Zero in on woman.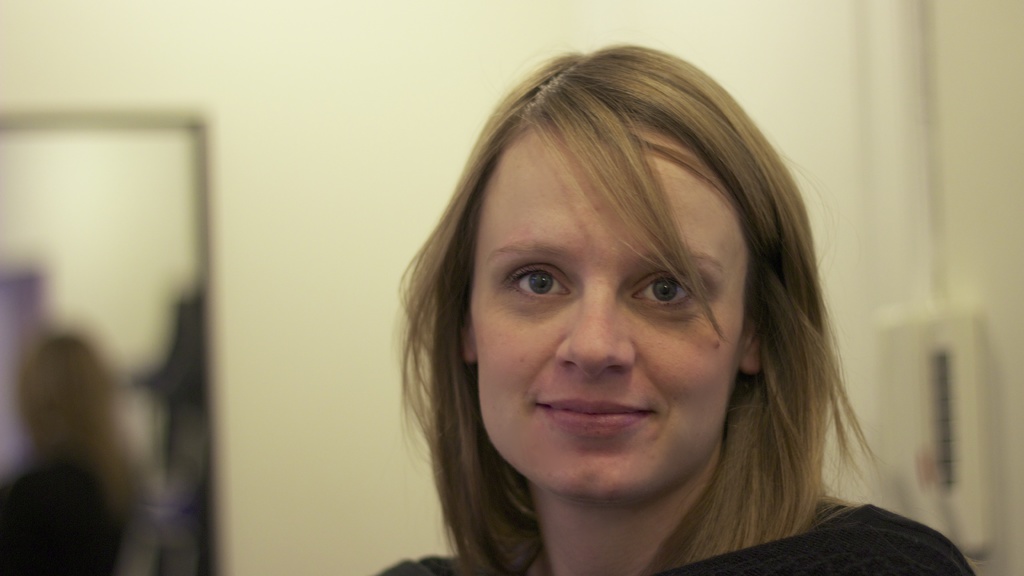
Zeroed in: crop(374, 34, 1001, 575).
